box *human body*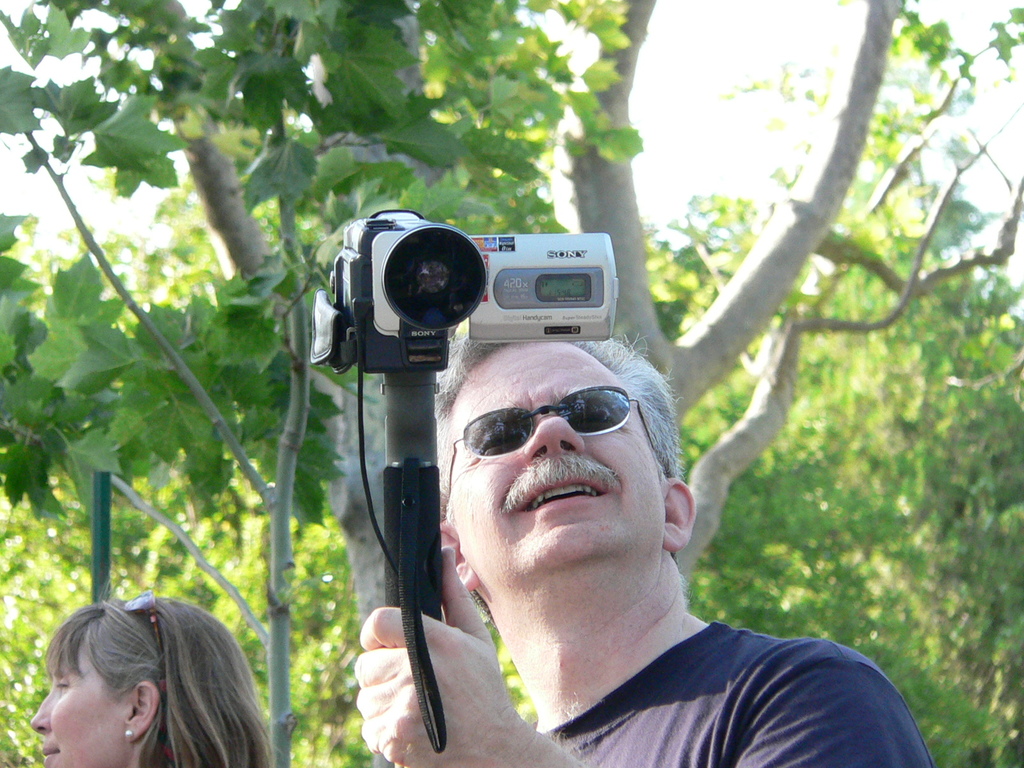
locate(26, 595, 282, 766)
